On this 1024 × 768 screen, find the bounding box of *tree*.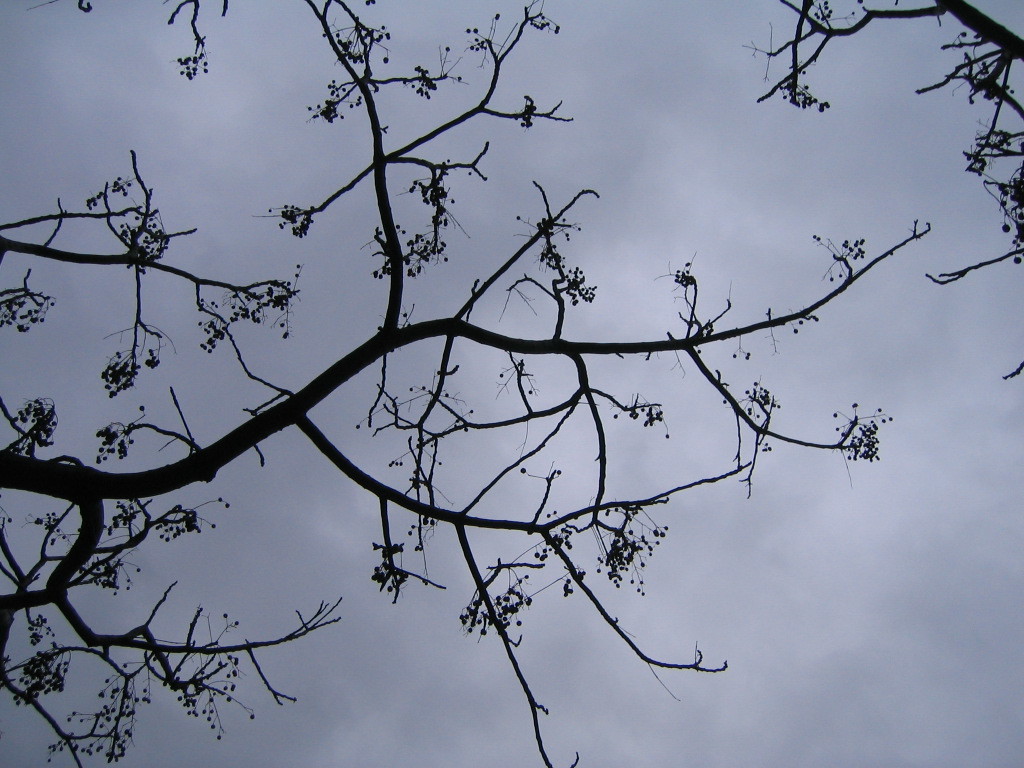
Bounding box: pyautogui.locateOnScreen(28, 44, 947, 748).
